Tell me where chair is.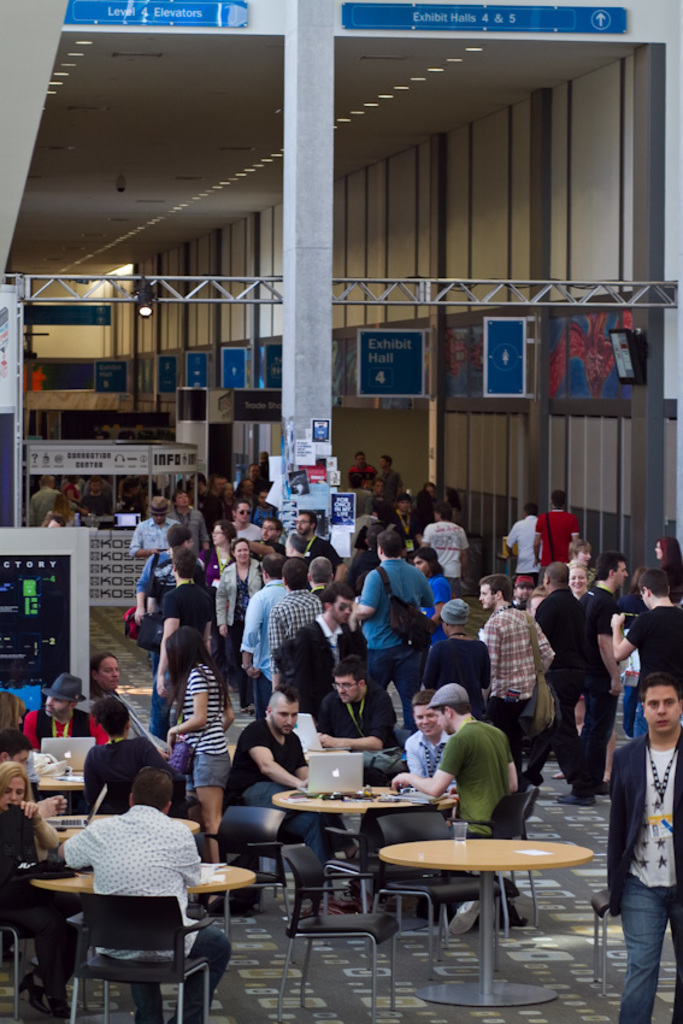
chair is at [left=363, top=807, right=513, bottom=1001].
